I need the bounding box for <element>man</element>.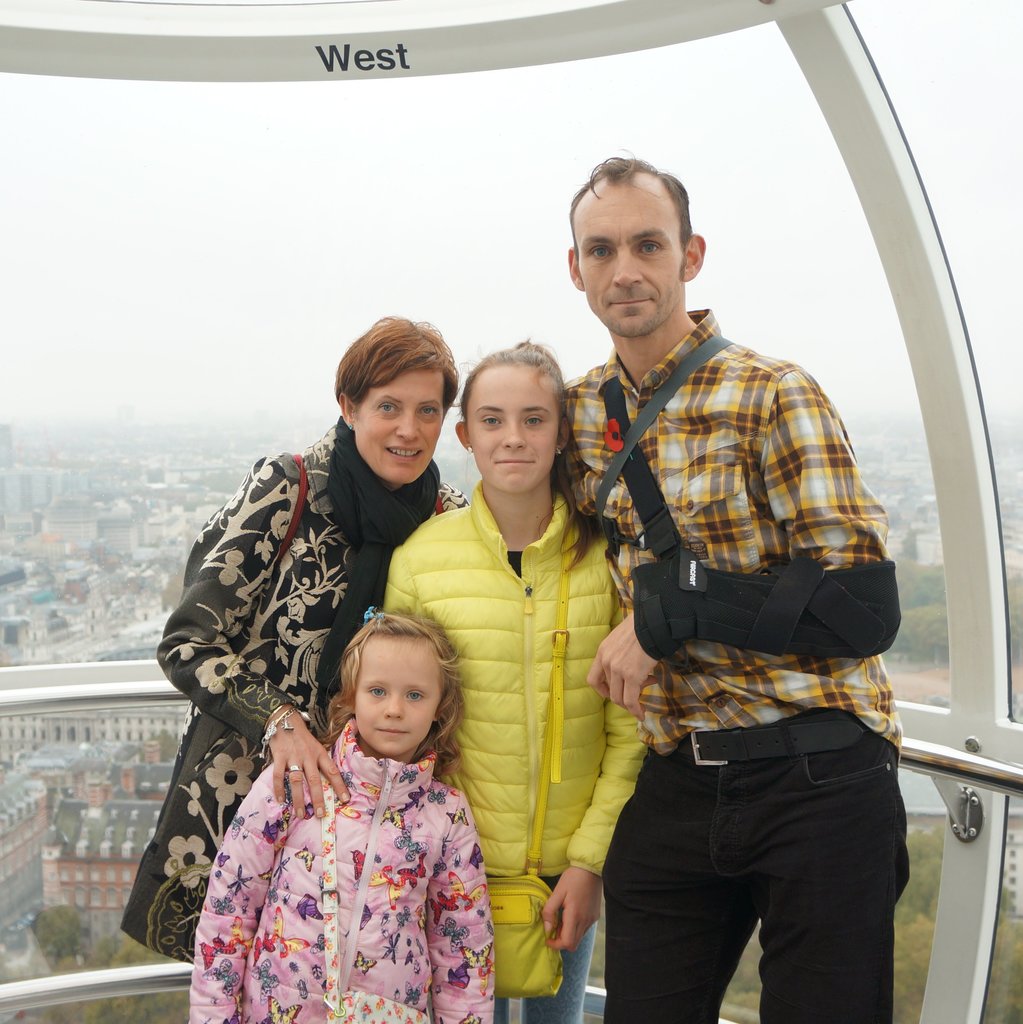
Here it is: {"left": 549, "top": 182, "right": 907, "bottom": 1007}.
